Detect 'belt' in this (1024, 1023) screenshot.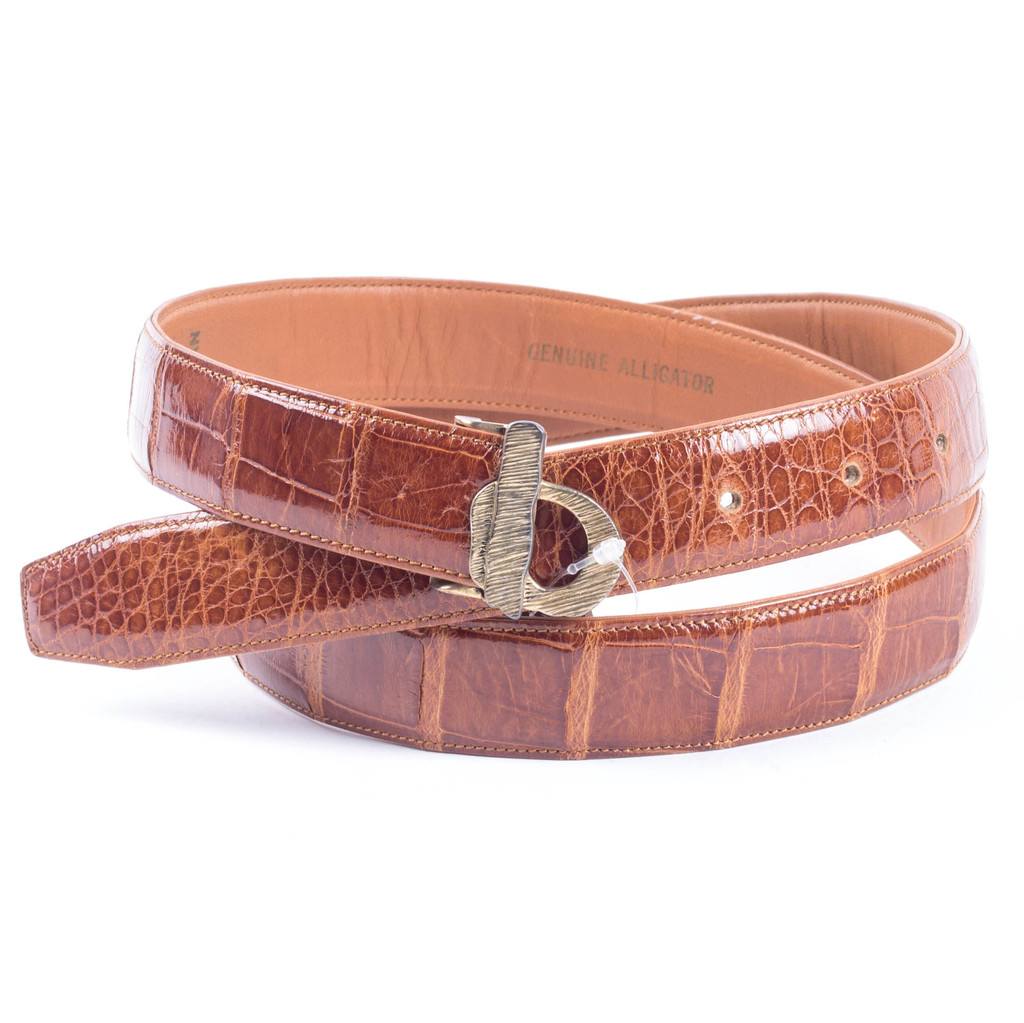
Detection: (16, 275, 989, 755).
